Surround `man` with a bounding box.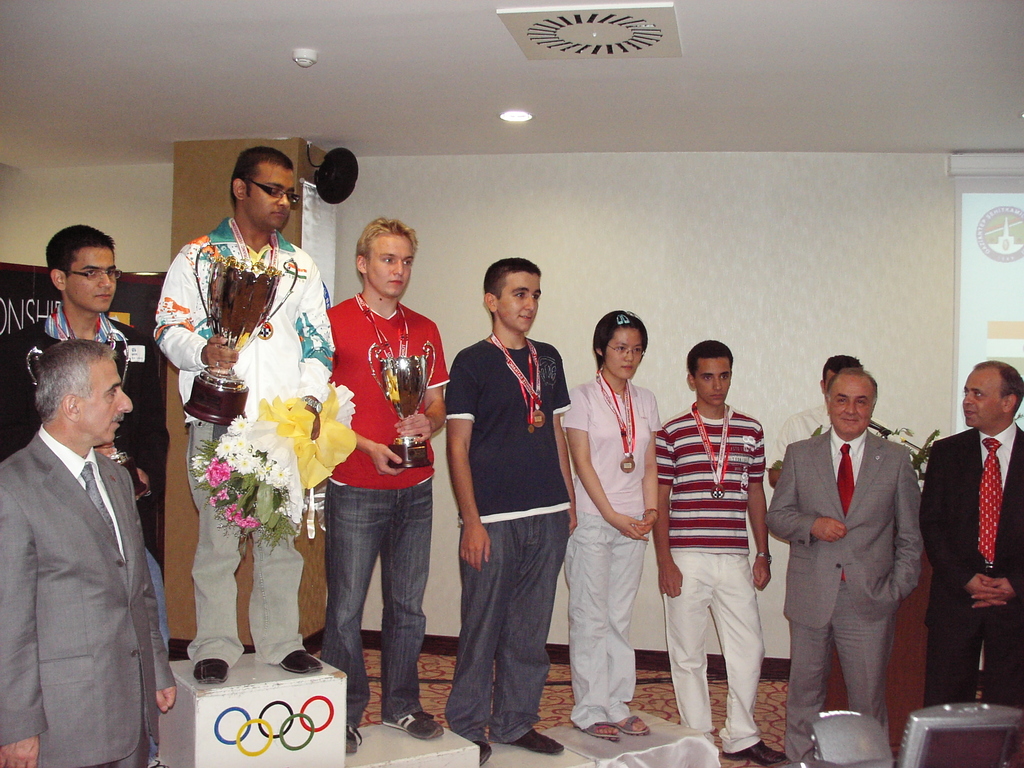
x1=656, y1=336, x2=797, y2=767.
